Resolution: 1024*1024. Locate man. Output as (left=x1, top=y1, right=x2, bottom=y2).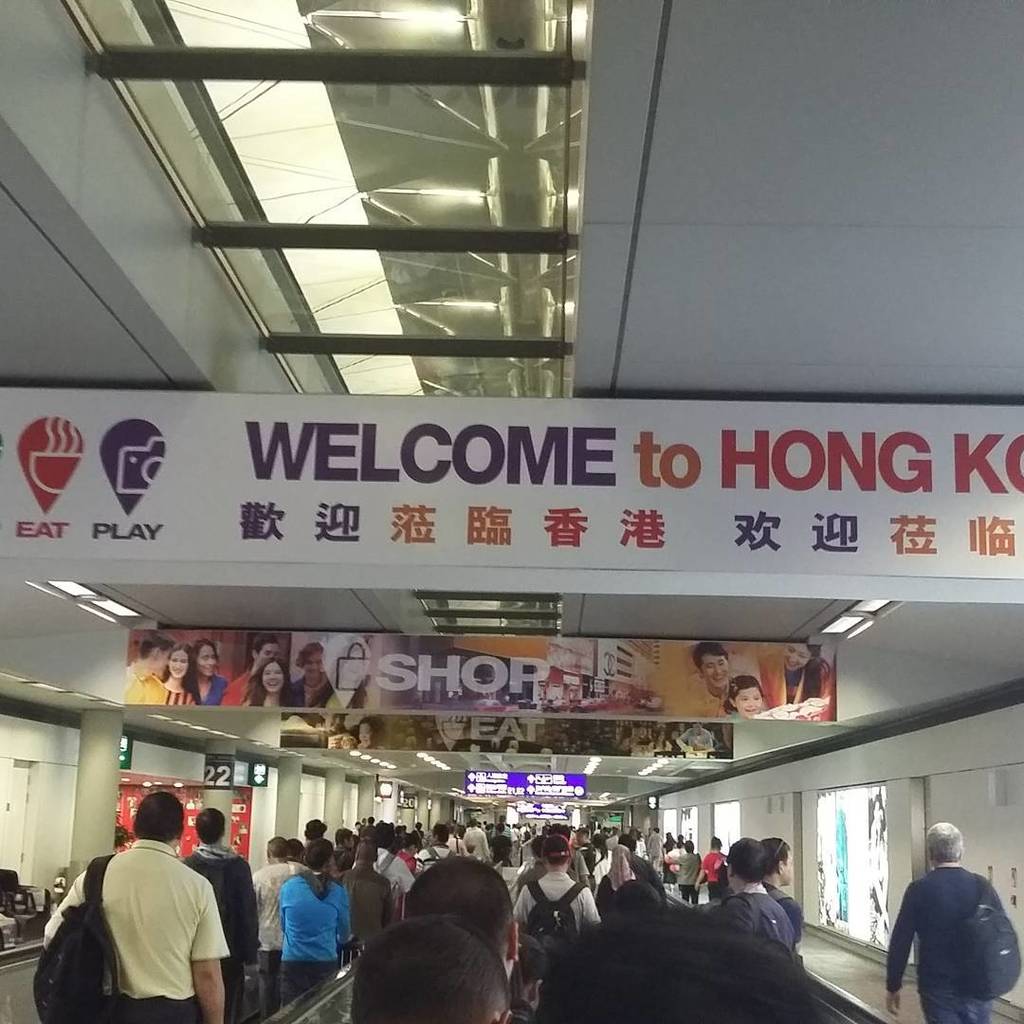
(left=412, top=822, right=465, bottom=889).
